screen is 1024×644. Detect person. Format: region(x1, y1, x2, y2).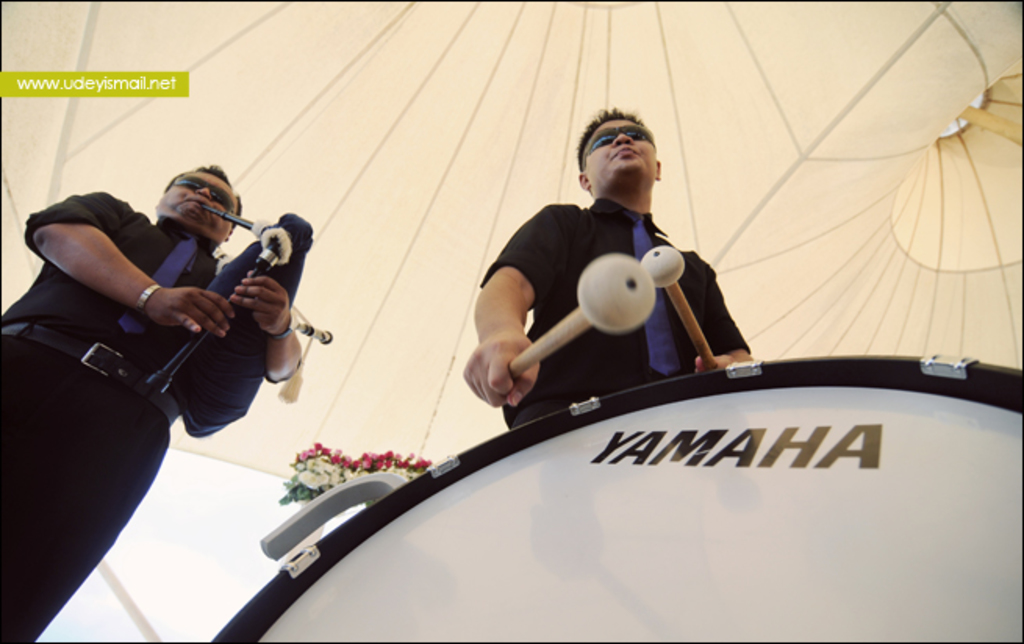
region(460, 97, 757, 431).
